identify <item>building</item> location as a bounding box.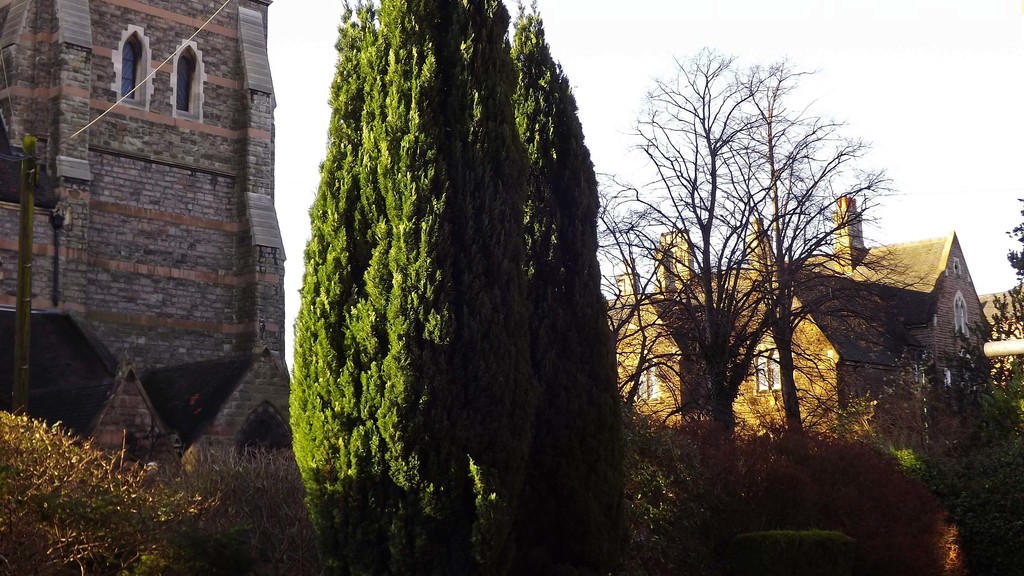
[x1=0, y1=0, x2=302, y2=468].
